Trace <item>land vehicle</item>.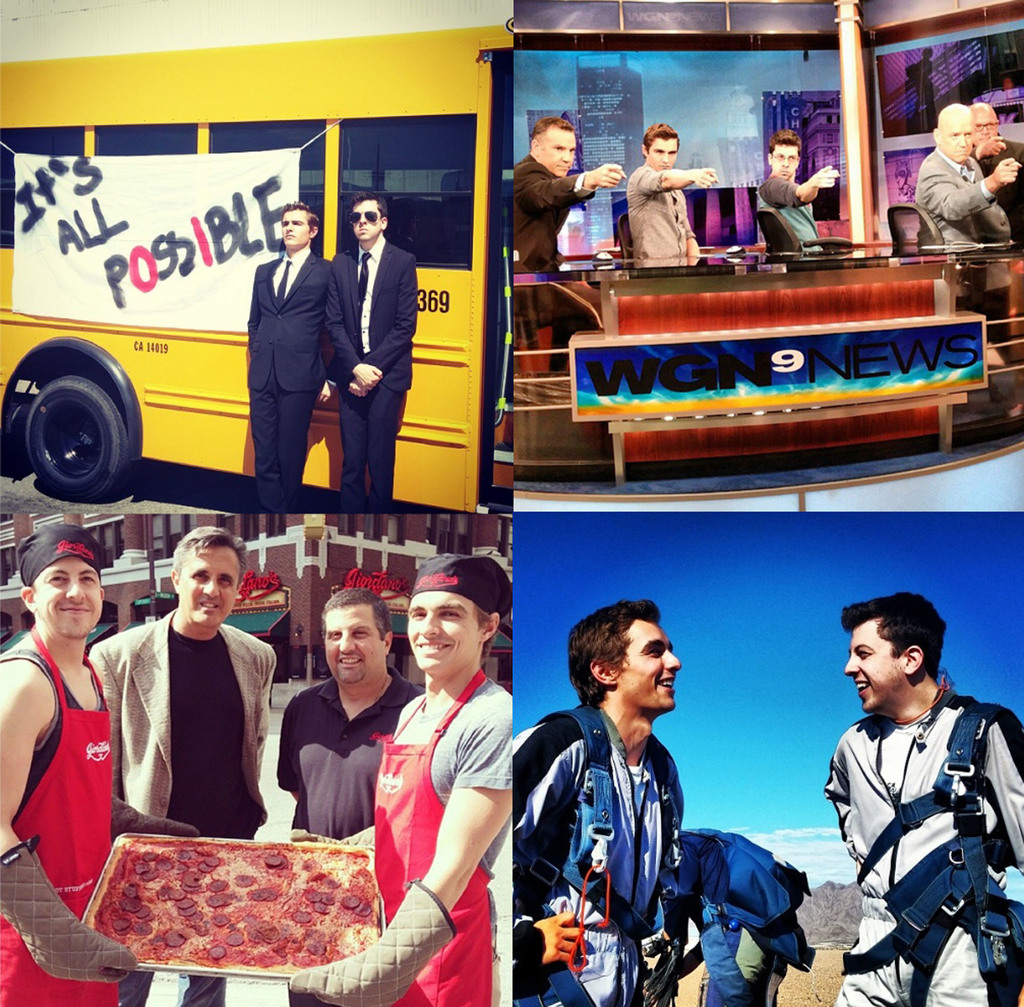
Traced to crop(0, 17, 514, 518).
